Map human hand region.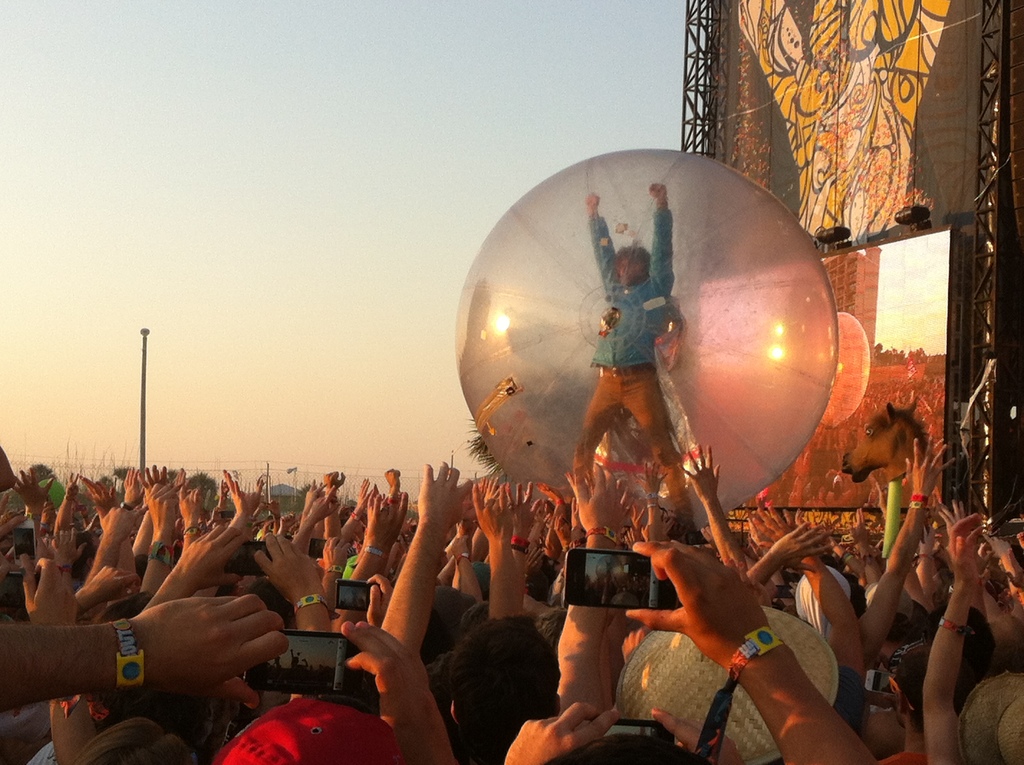
Mapped to (337, 618, 453, 749).
